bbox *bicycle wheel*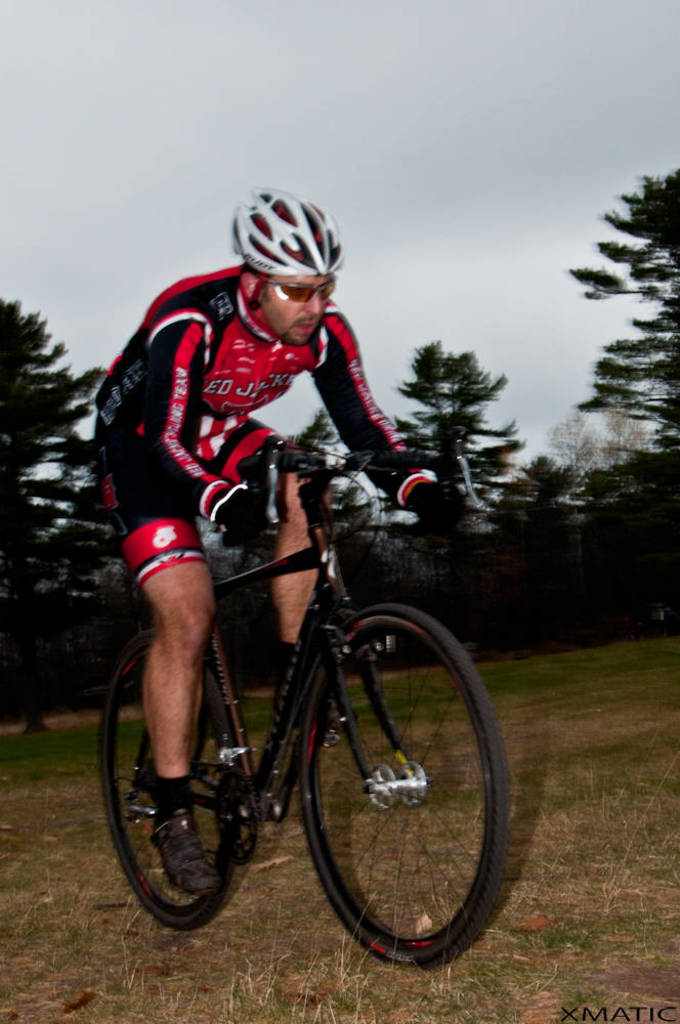
bbox(287, 599, 521, 976)
